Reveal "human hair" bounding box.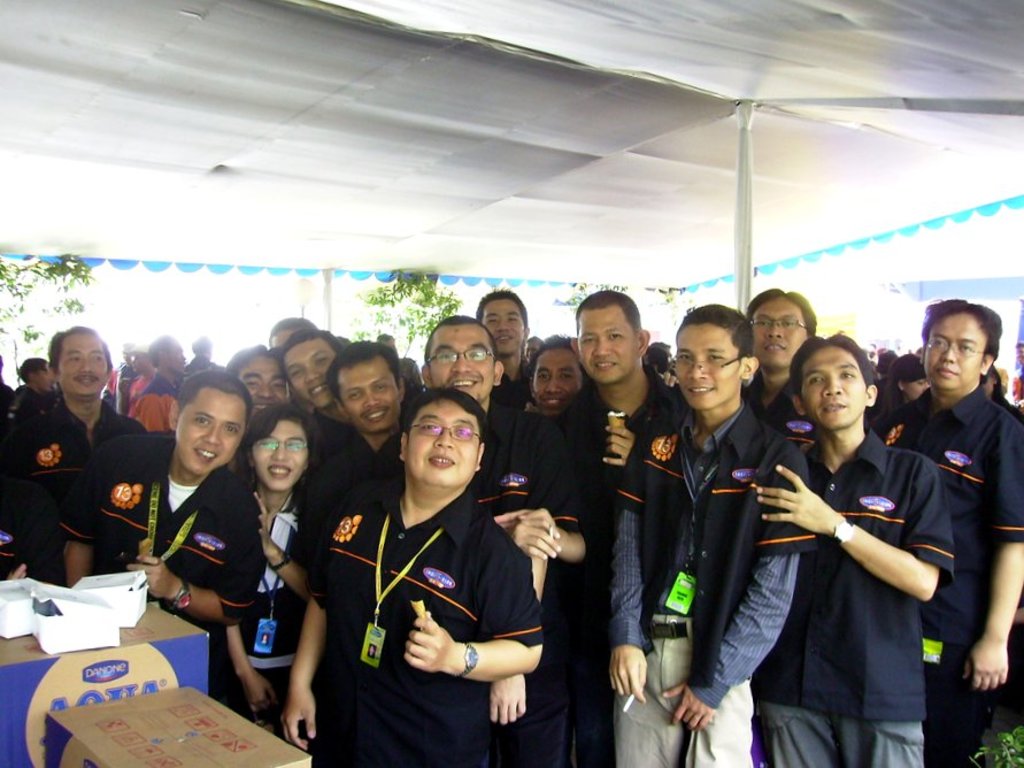
Revealed: left=195, top=336, right=209, bottom=356.
